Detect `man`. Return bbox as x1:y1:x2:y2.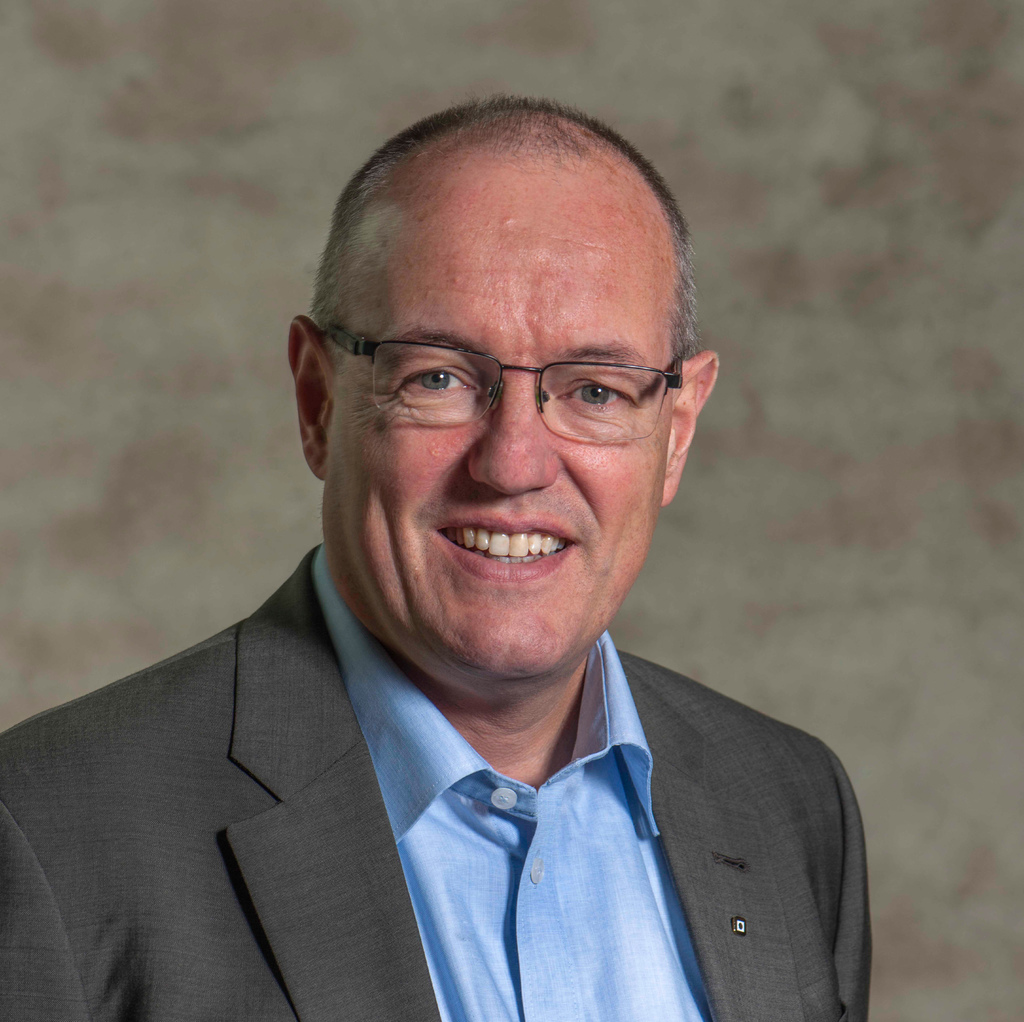
0:113:942:1012.
